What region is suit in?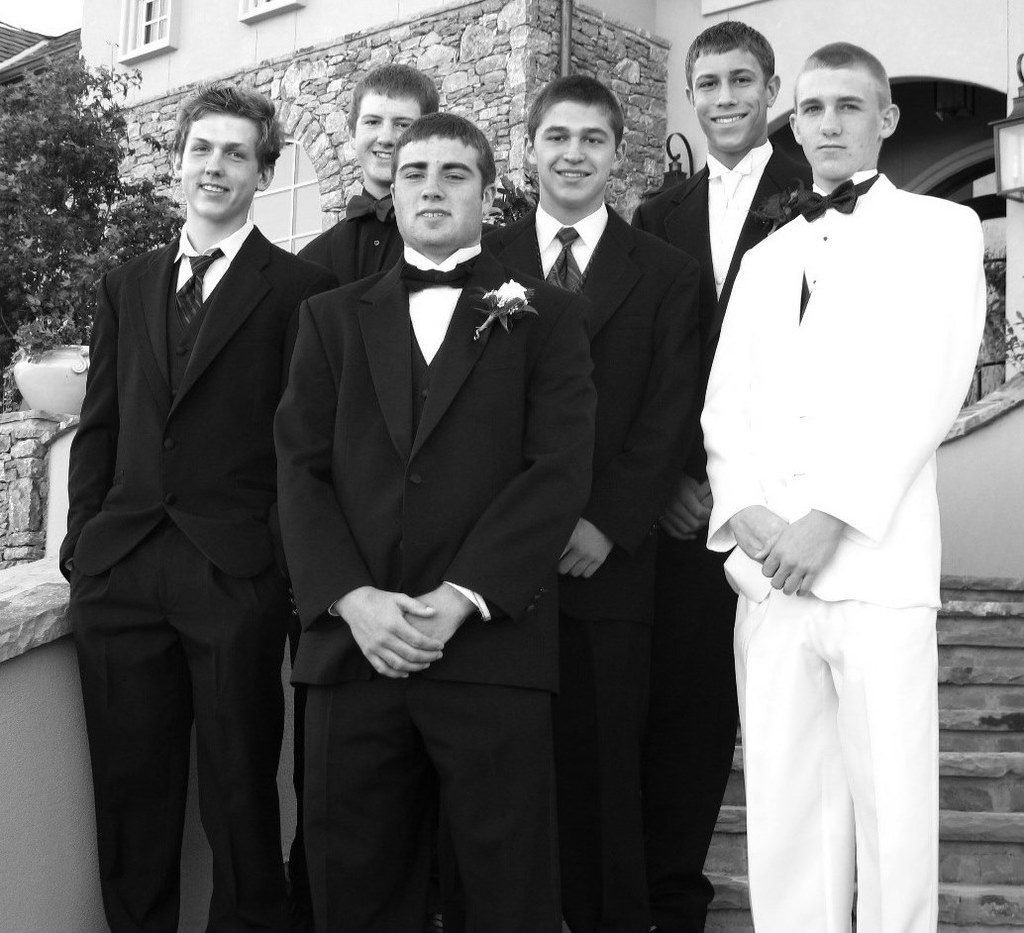
locate(485, 188, 702, 929).
